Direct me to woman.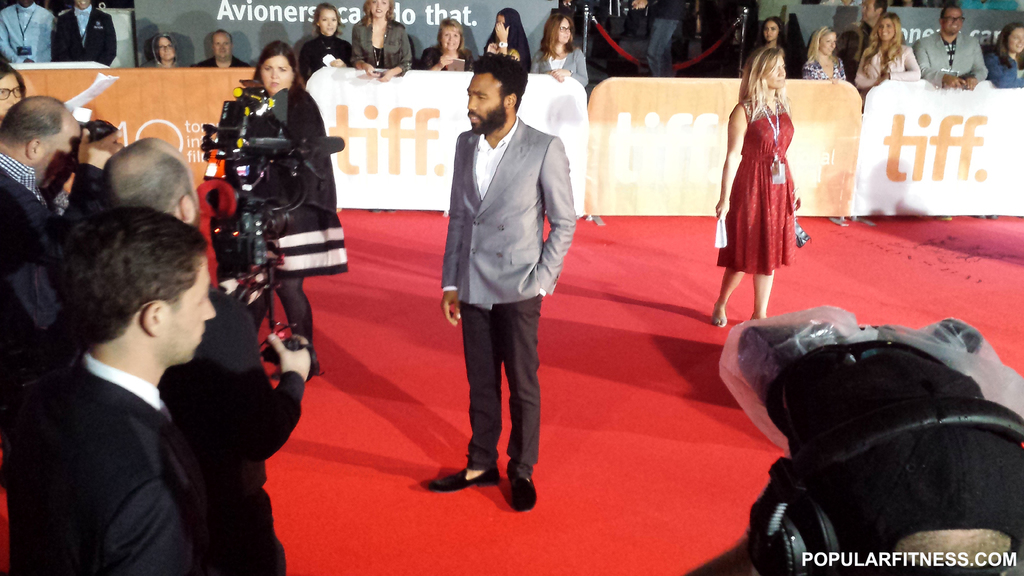
Direction: <box>986,22,1023,90</box>.
